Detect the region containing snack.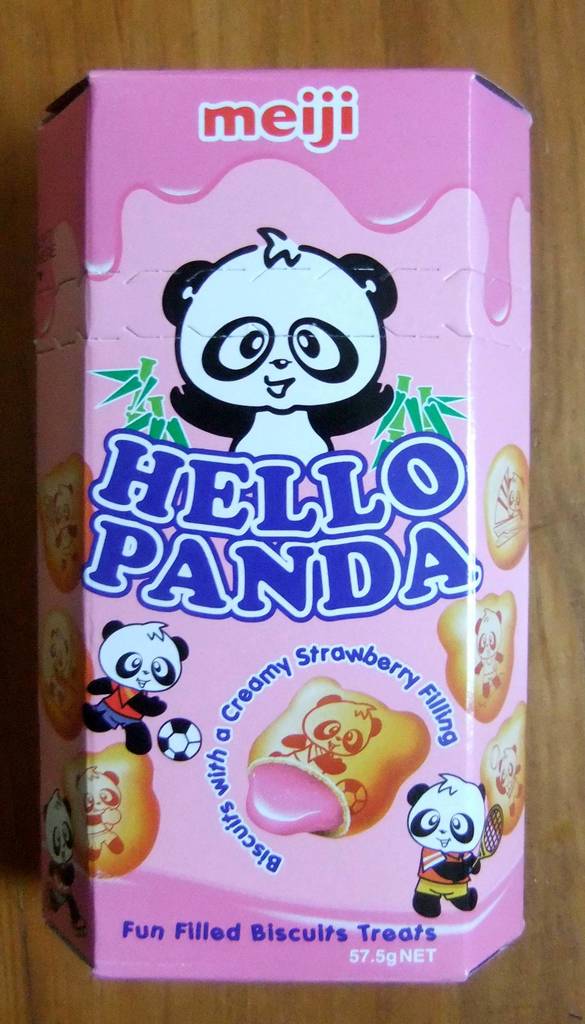
[63, 744, 163, 879].
